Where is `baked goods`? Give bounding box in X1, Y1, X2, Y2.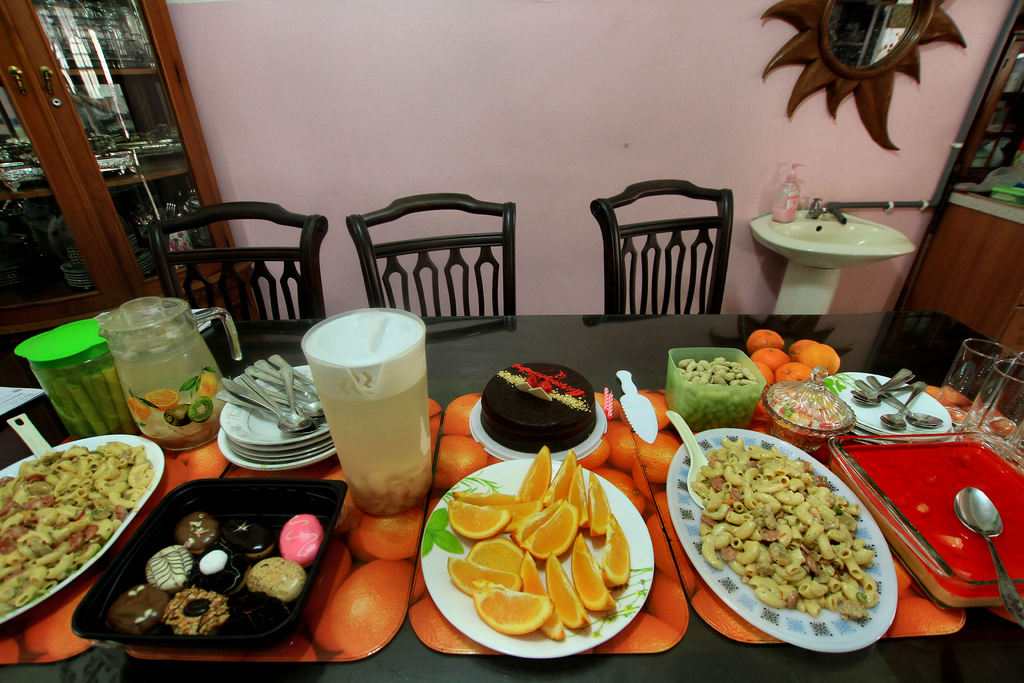
278, 508, 324, 559.
